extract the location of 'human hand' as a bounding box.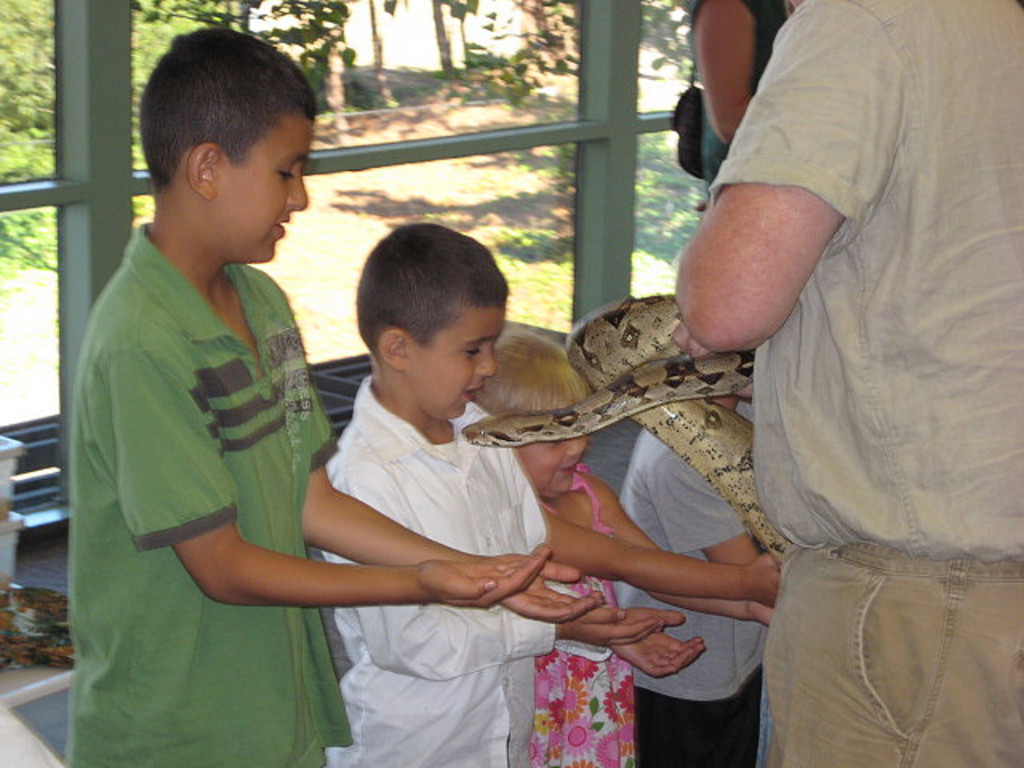
[x1=736, y1=600, x2=773, y2=626].
